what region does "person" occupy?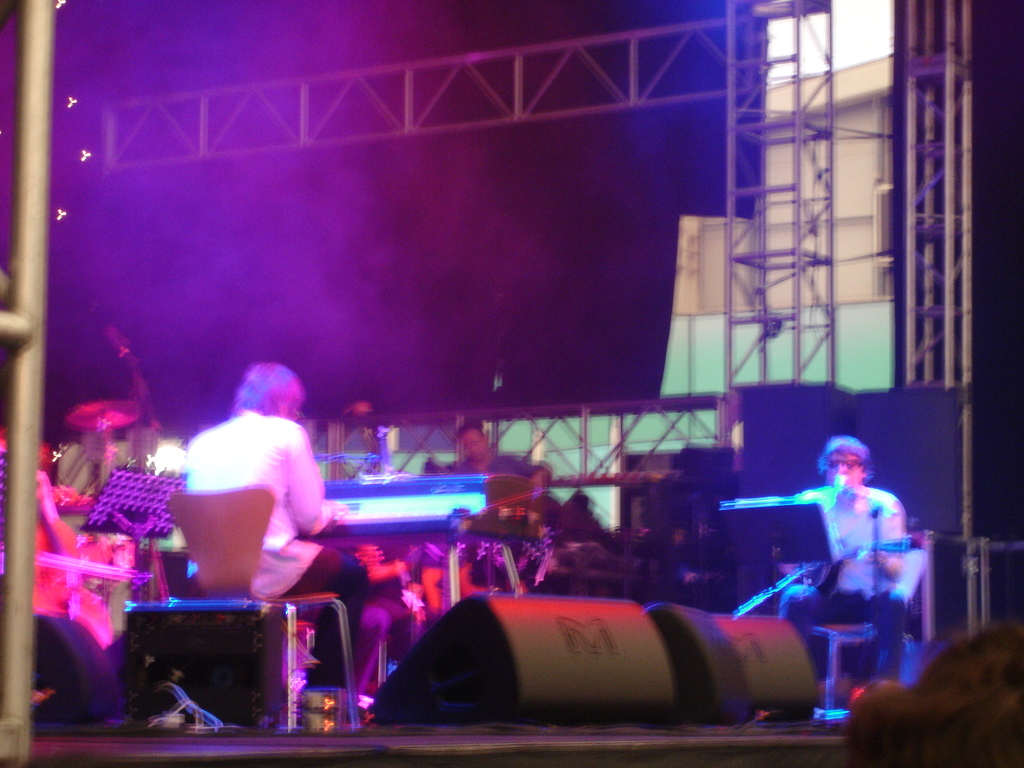
pyautogui.locateOnScreen(186, 358, 374, 688).
